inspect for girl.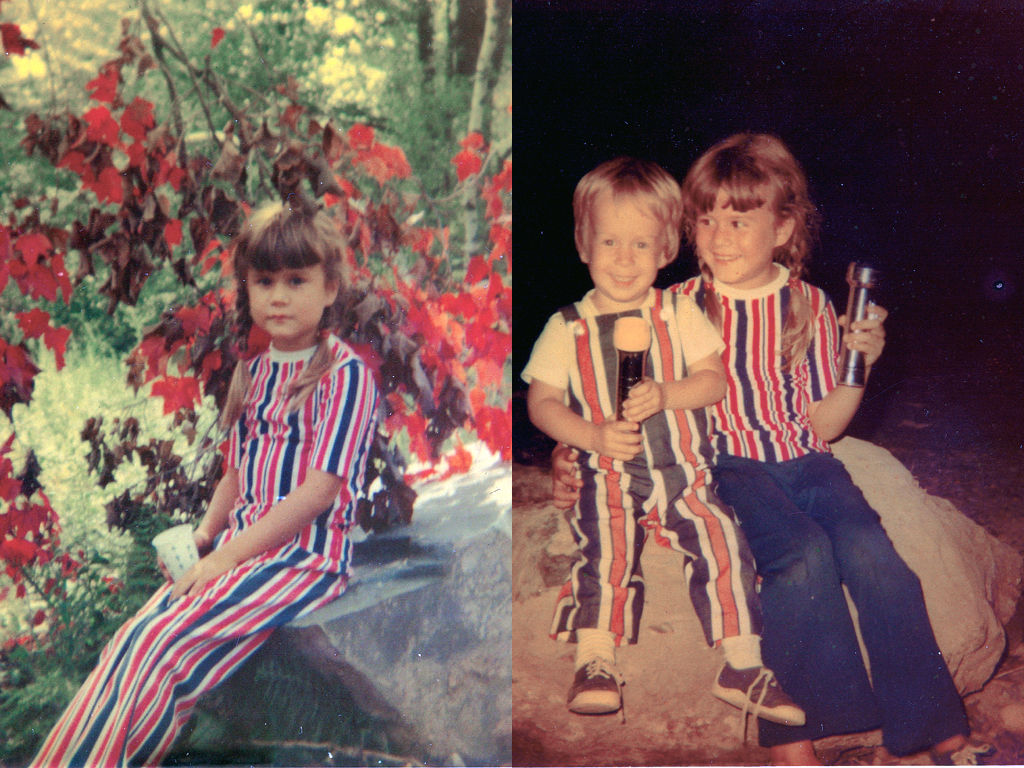
Inspection: crop(548, 131, 991, 767).
